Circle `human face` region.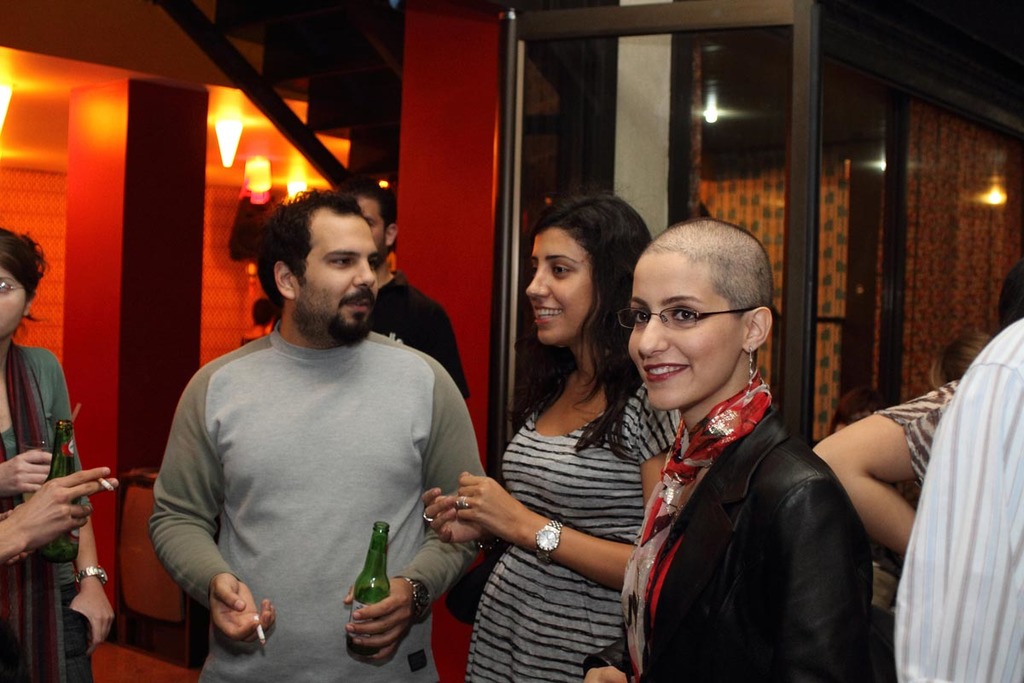
Region: bbox=[525, 225, 591, 343].
